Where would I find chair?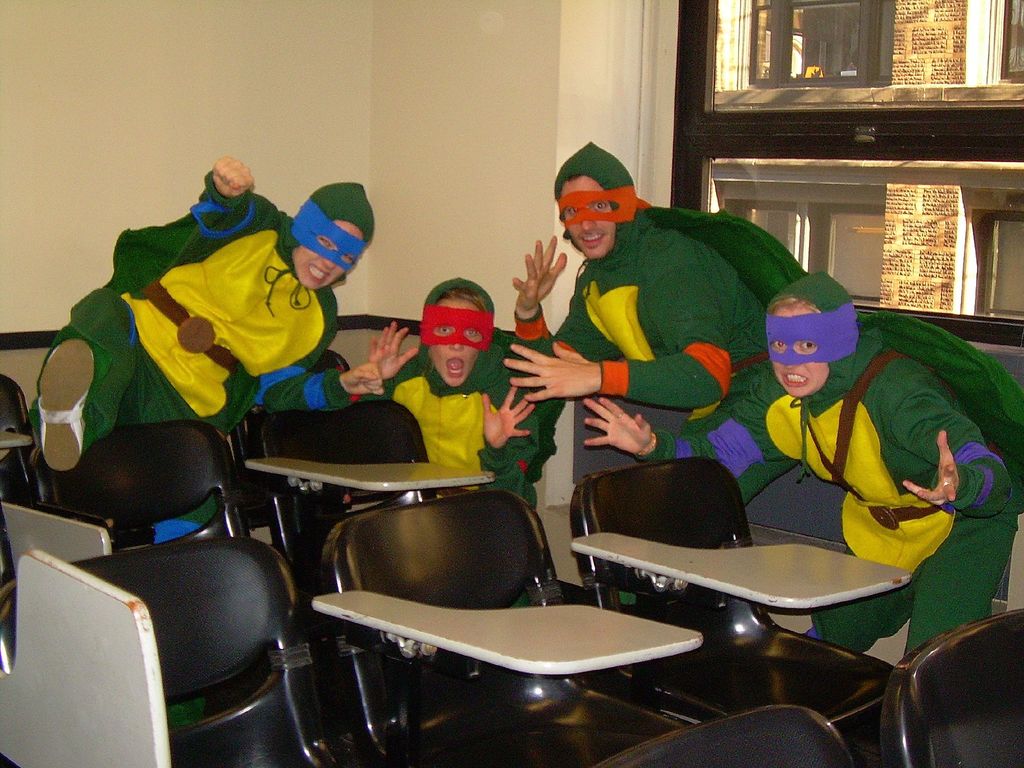
At left=55, top=417, right=256, bottom=554.
